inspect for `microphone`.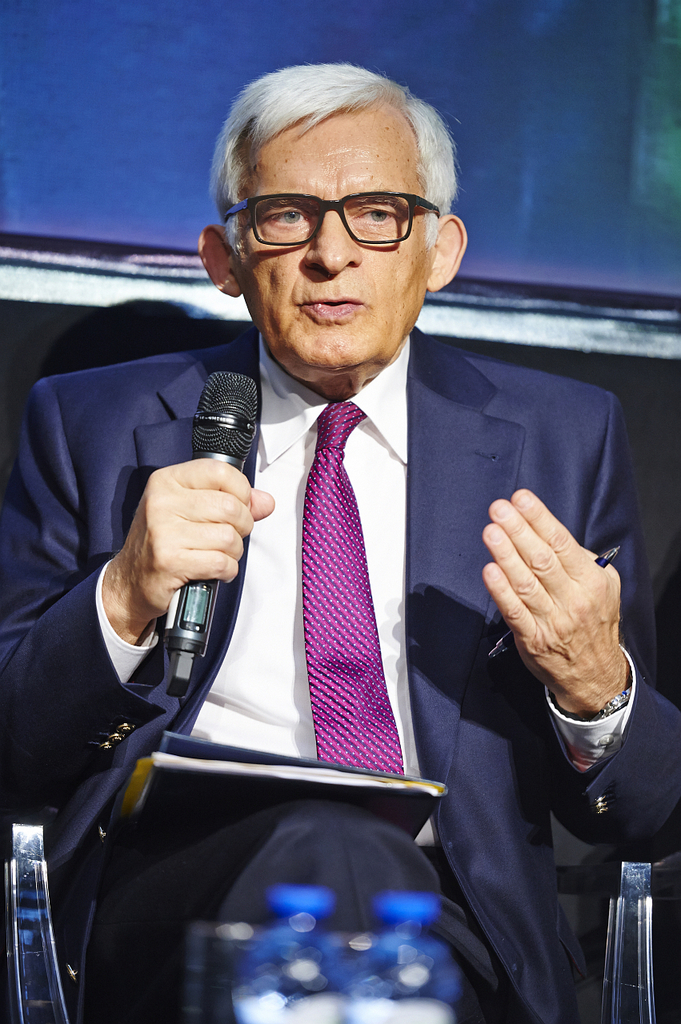
Inspection: x1=160, y1=368, x2=259, y2=693.
